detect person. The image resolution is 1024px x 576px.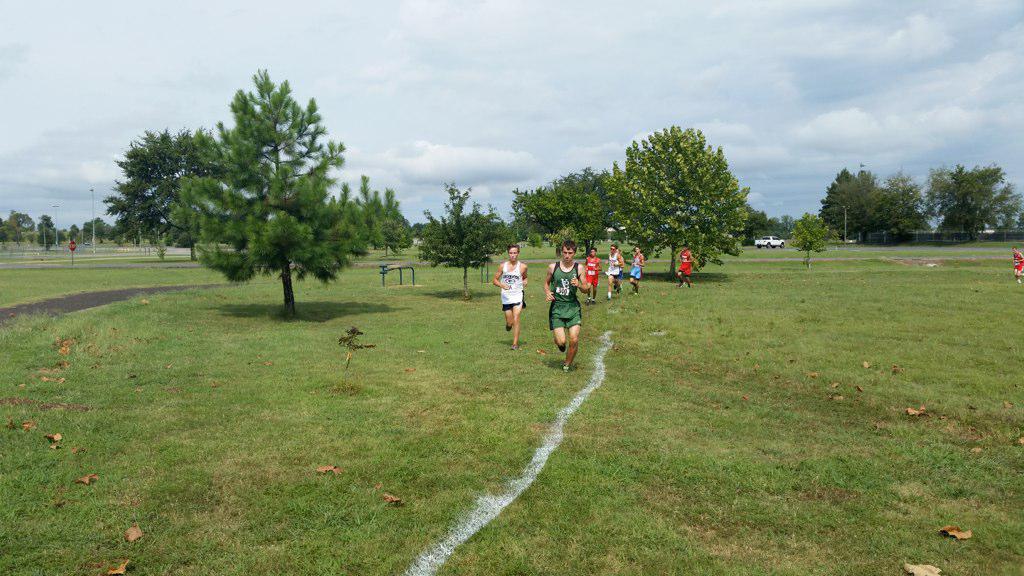
x1=537 y1=237 x2=598 y2=374.
